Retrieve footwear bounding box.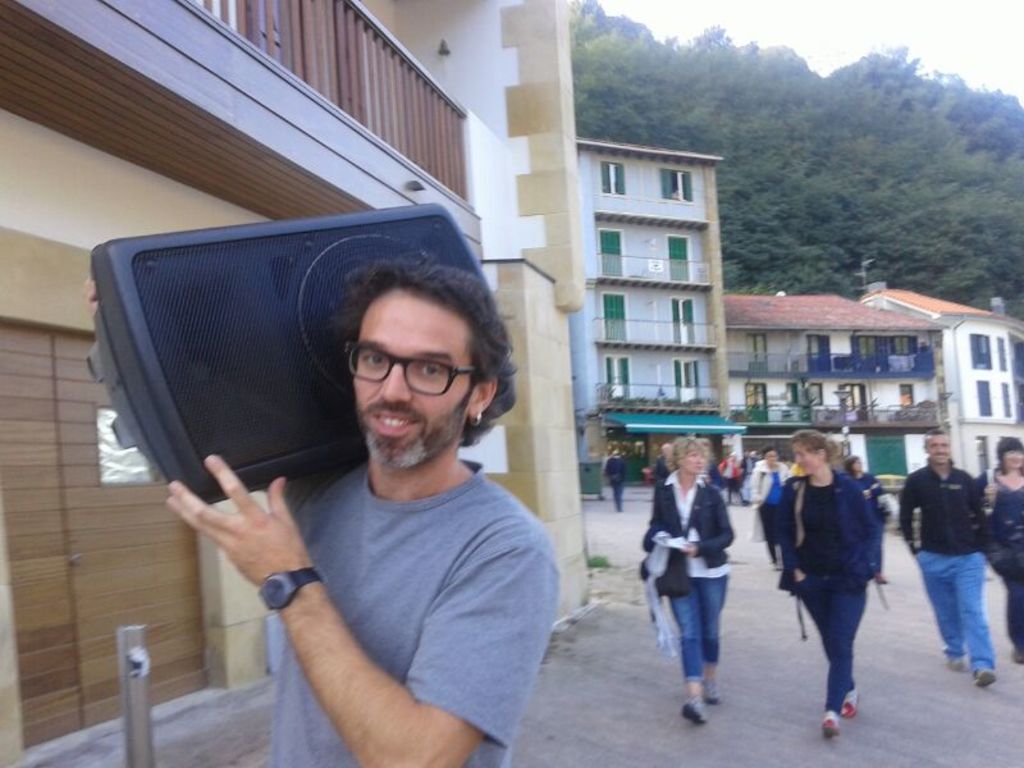
Bounding box: 820:709:842:737.
